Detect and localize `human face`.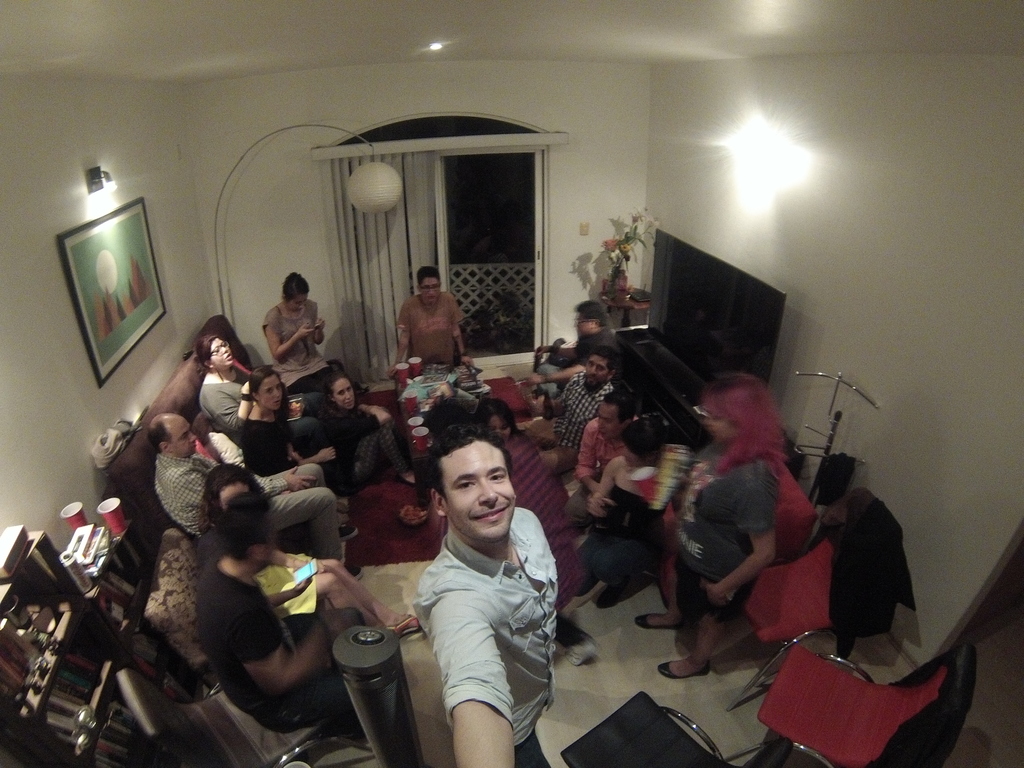
Localized at crop(221, 483, 252, 512).
